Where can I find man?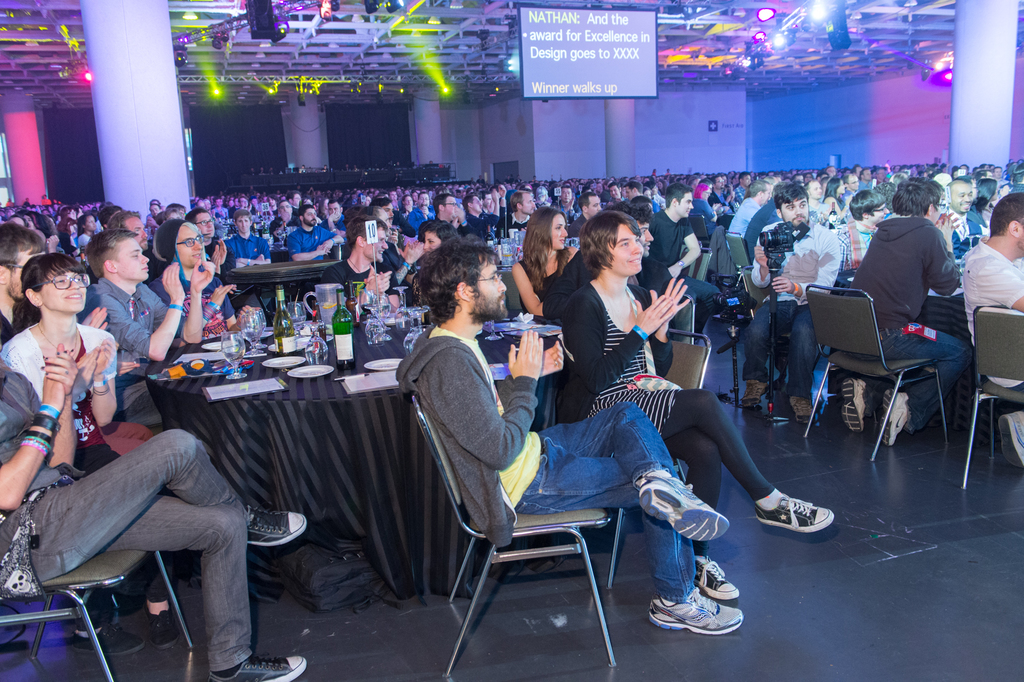
You can find it at box=[429, 190, 479, 235].
